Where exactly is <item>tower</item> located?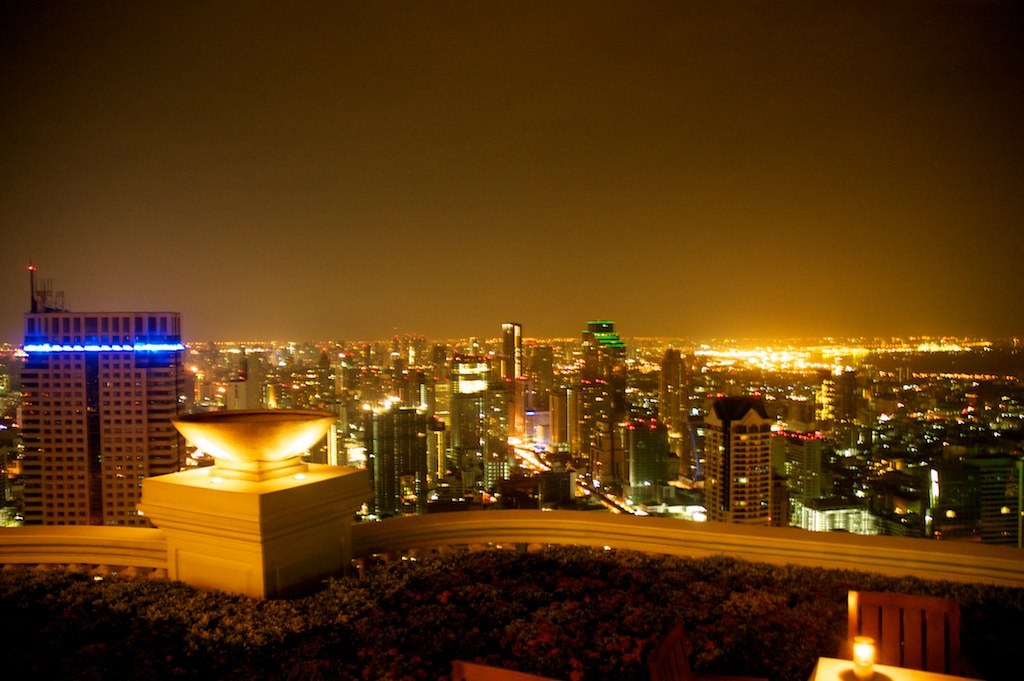
Its bounding box is box(597, 339, 629, 390).
